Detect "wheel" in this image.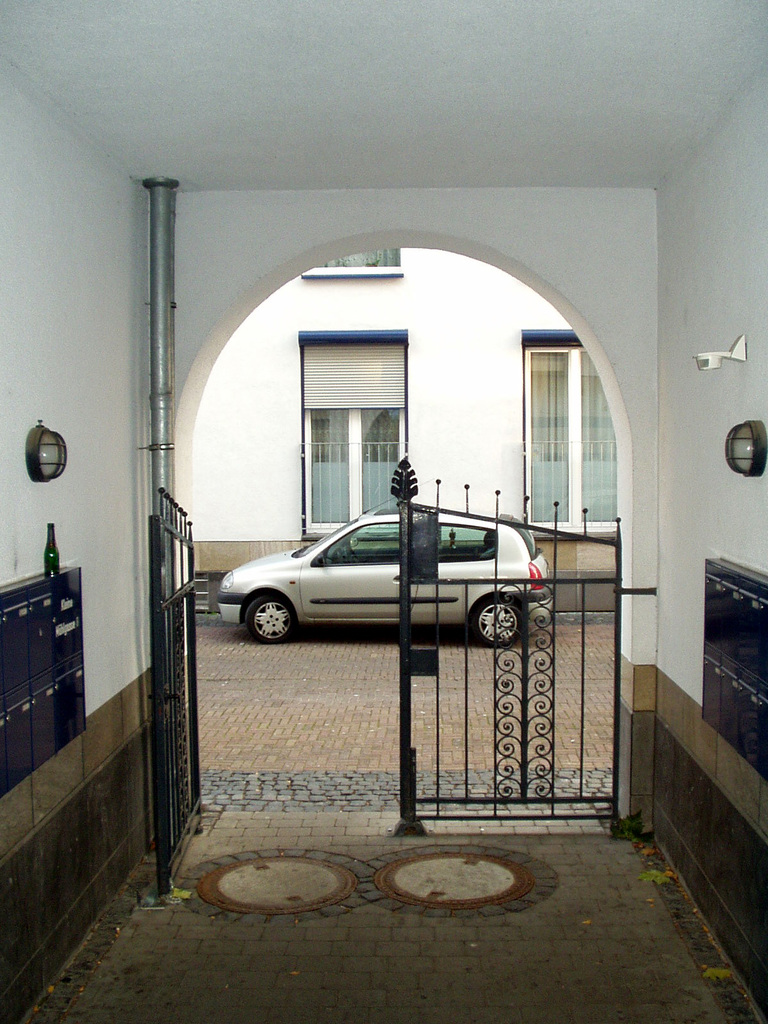
Detection: <bbox>245, 591, 291, 636</bbox>.
